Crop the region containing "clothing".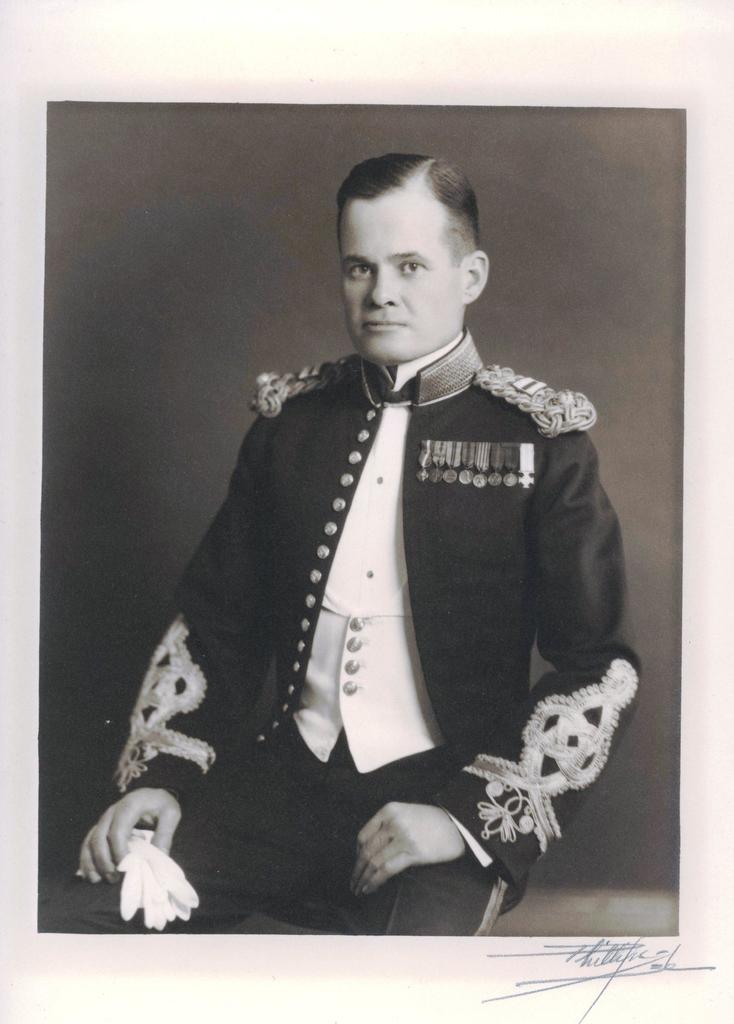
Crop region: (35,344,659,930).
